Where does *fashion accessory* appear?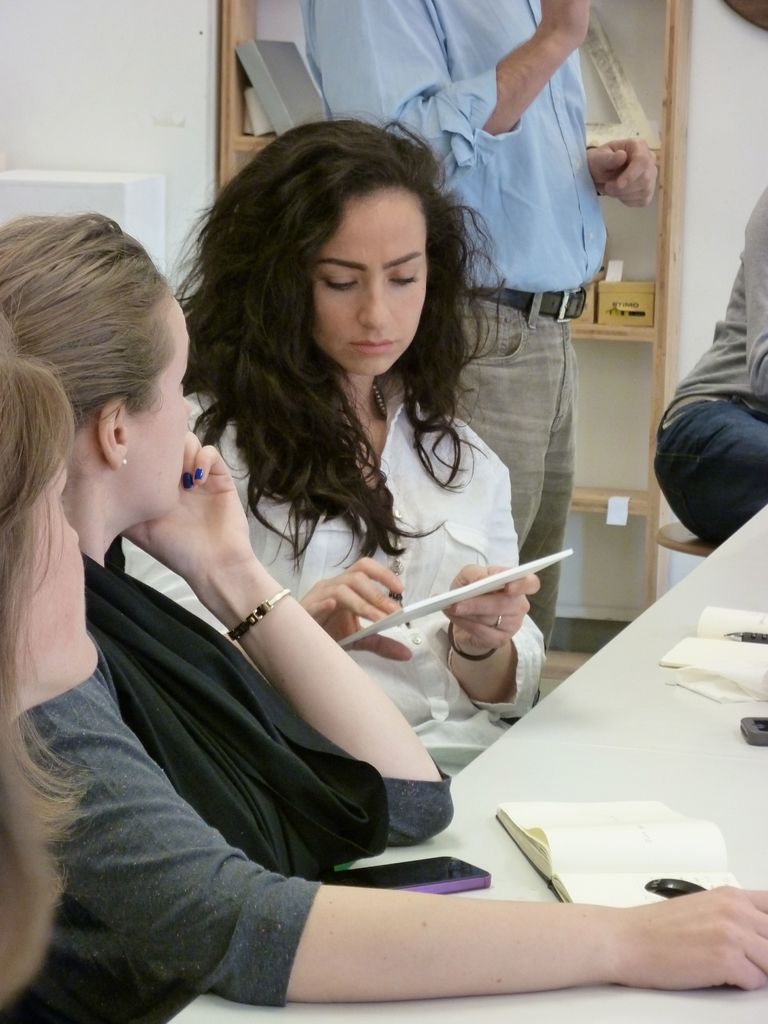
Appears at pyautogui.locateOnScreen(493, 605, 499, 627).
